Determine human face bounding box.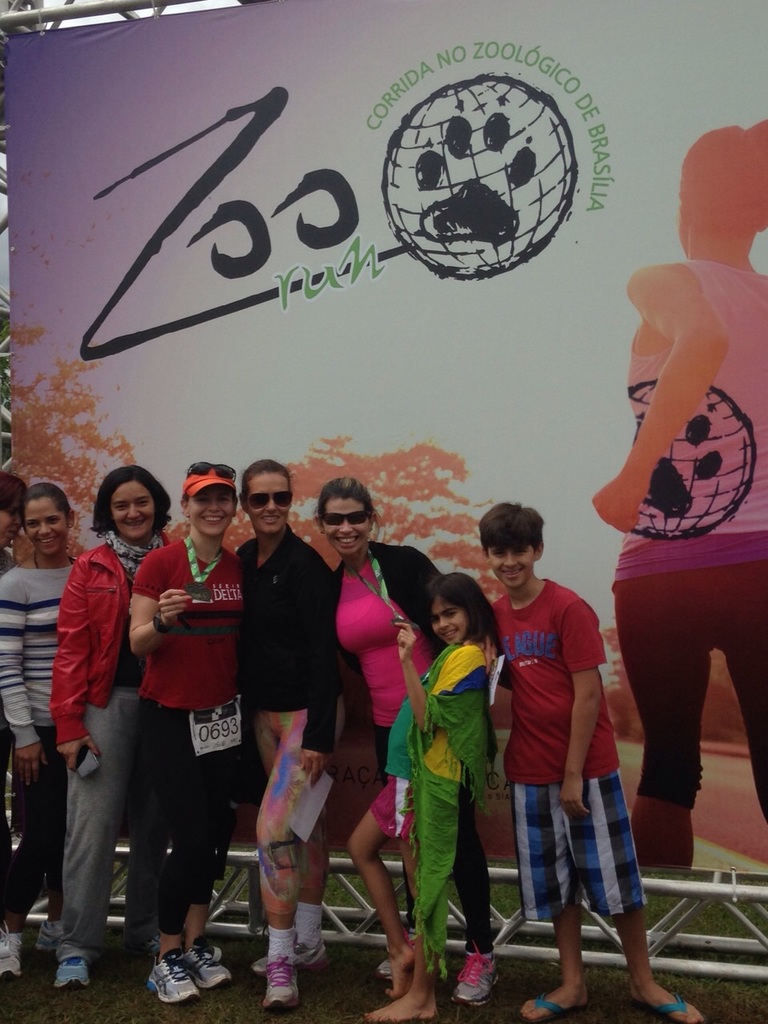
Determined: BBox(190, 483, 238, 539).
